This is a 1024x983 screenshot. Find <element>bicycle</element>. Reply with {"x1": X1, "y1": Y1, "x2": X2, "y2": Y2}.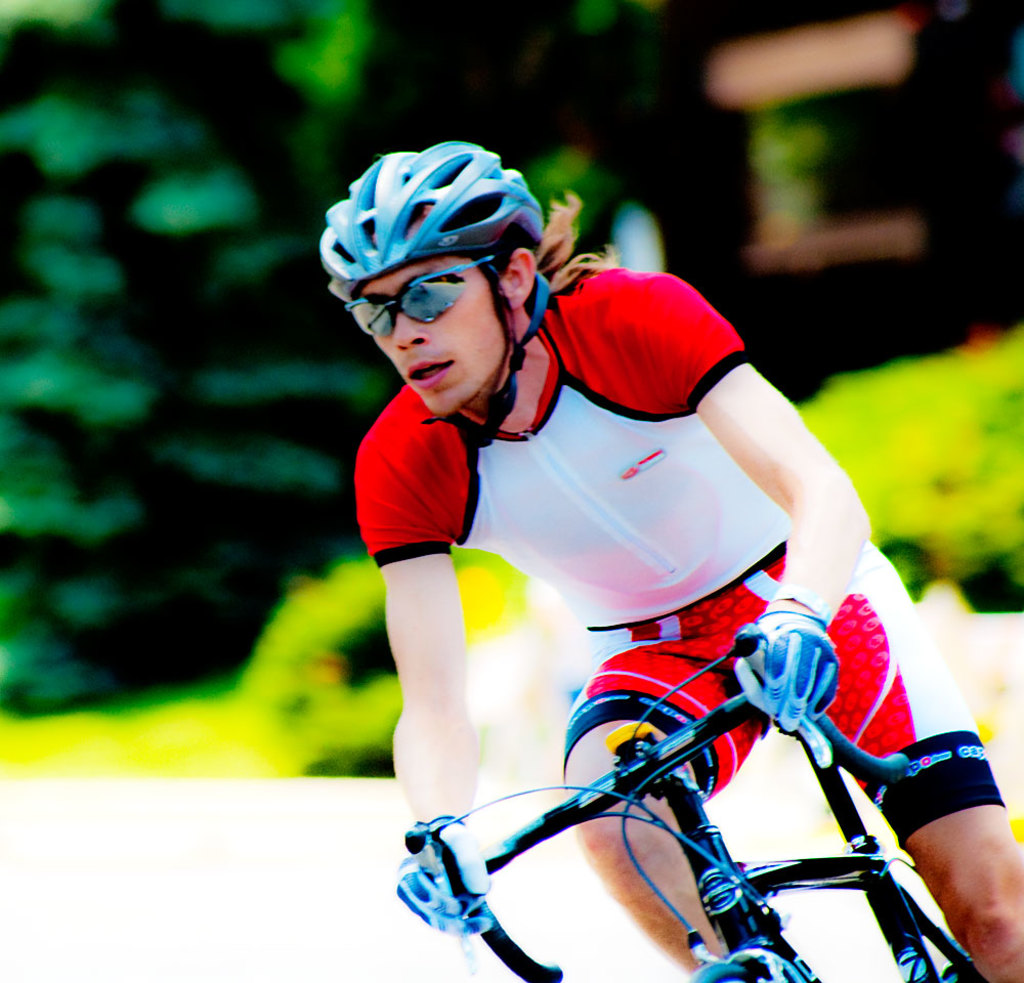
{"x1": 395, "y1": 614, "x2": 984, "y2": 982}.
